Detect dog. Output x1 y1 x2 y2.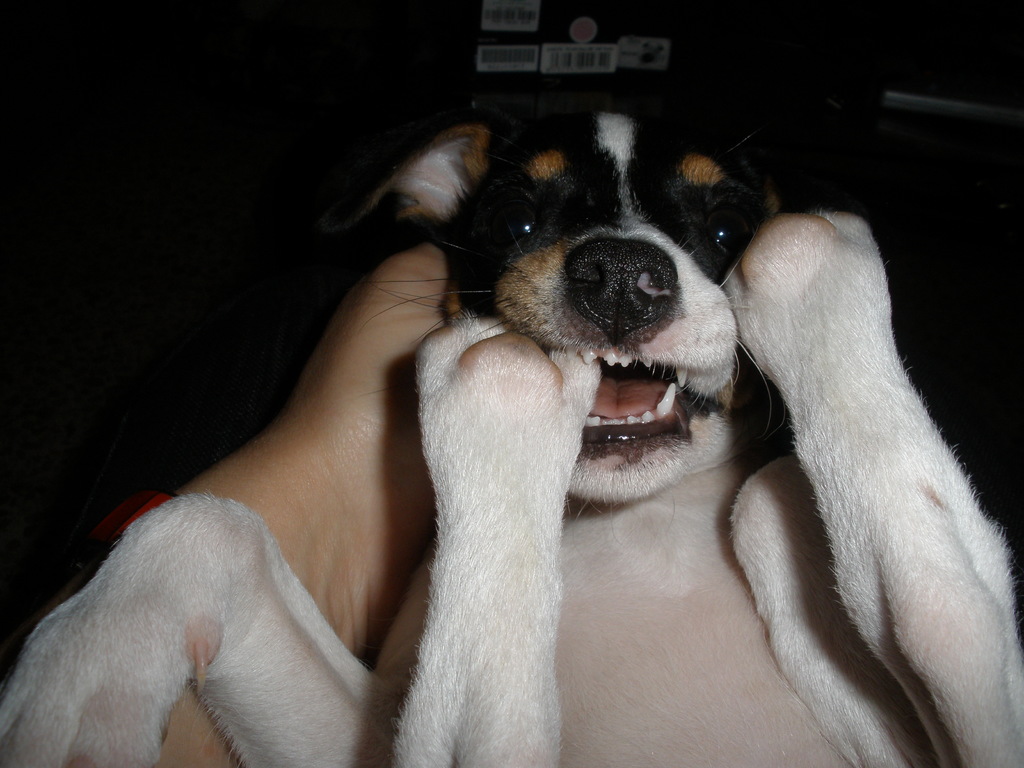
0 114 1023 767.
